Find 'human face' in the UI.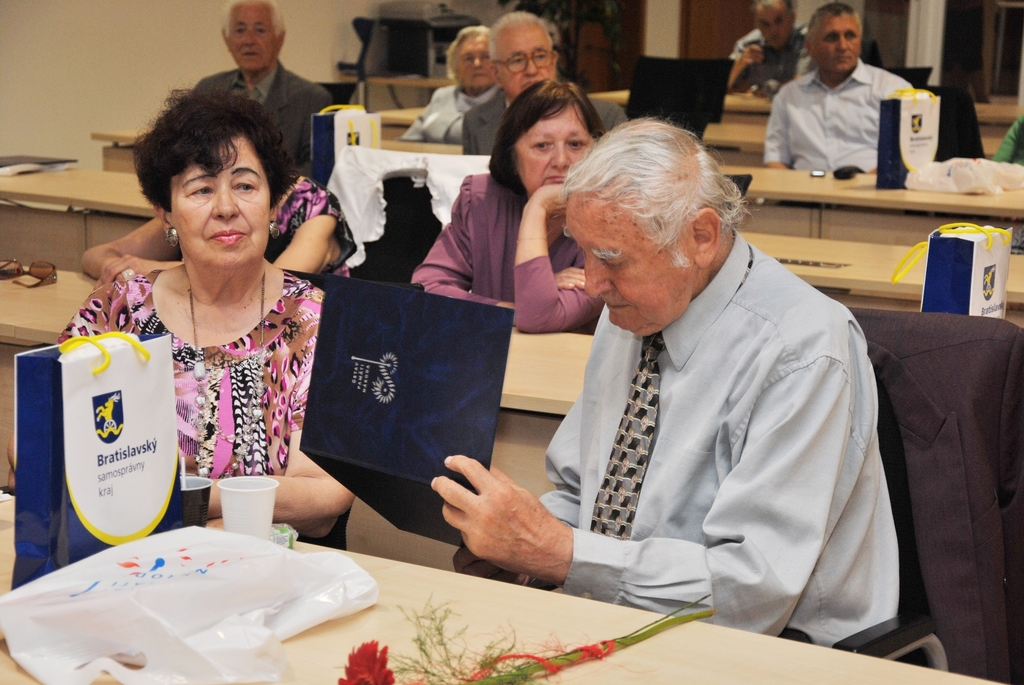
UI element at l=502, t=26, r=562, b=96.
